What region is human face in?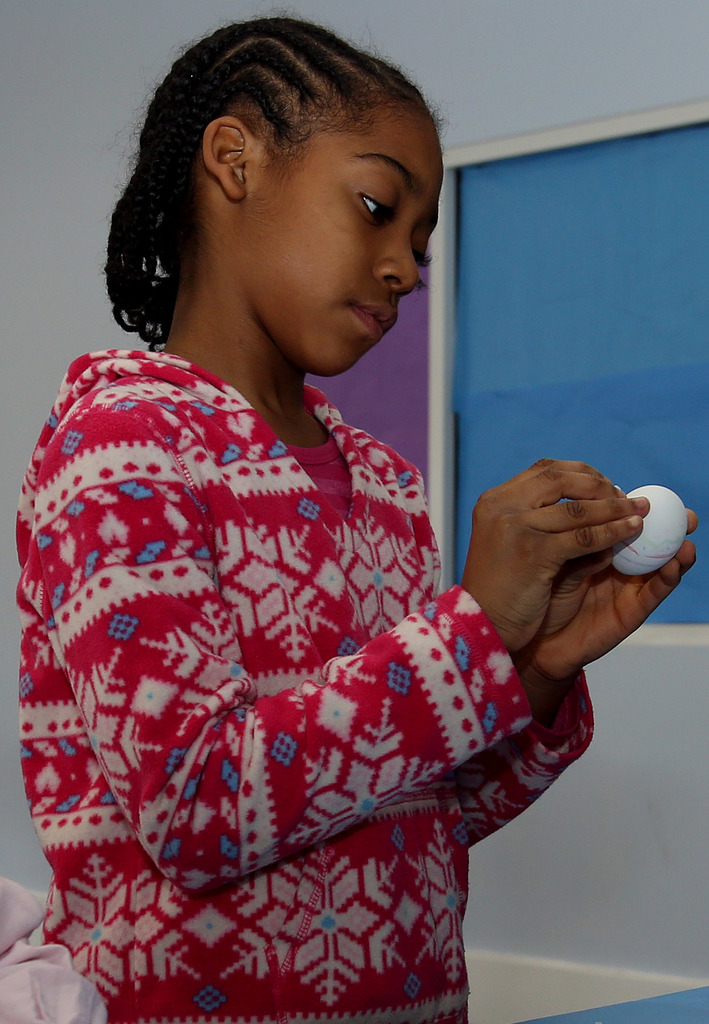
244 113 446 376.
